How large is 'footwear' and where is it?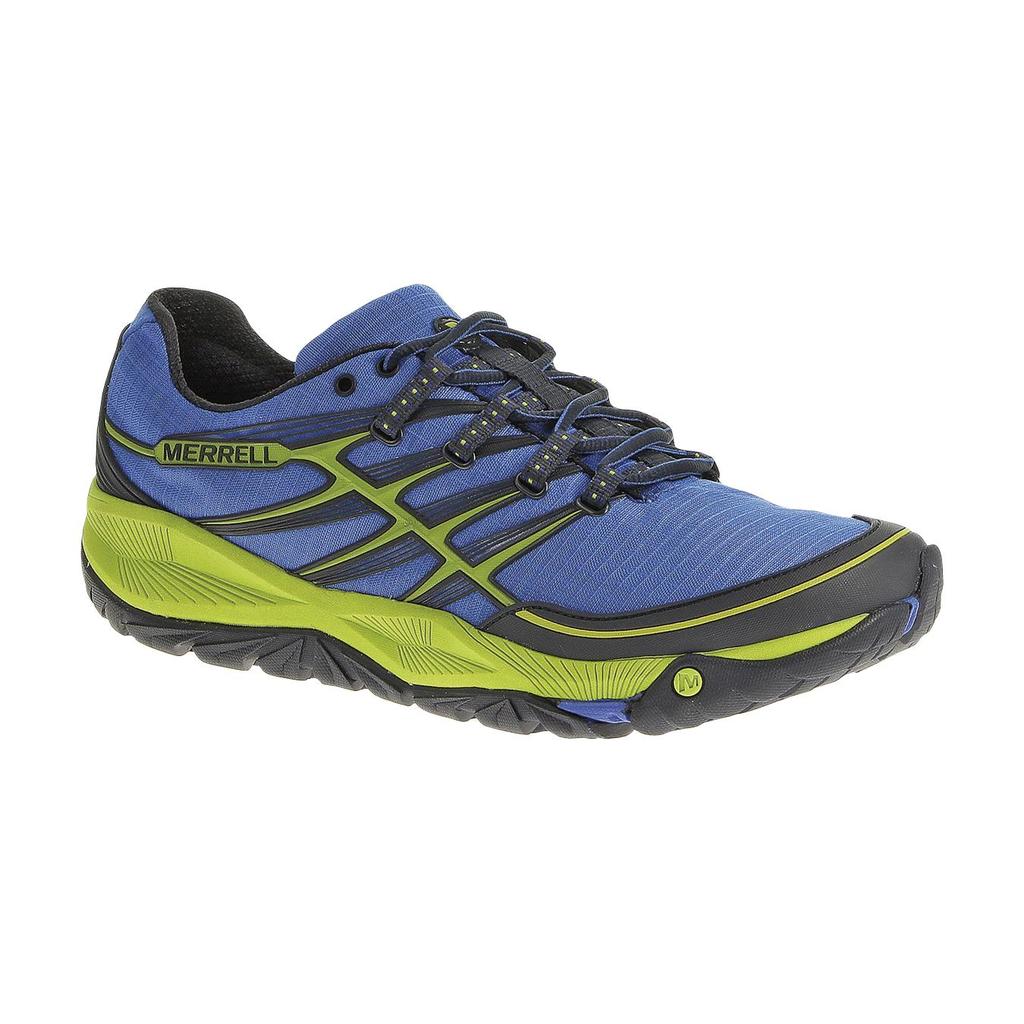
Bounding box: x1=80, y1=284, x2=944, y2=747.
